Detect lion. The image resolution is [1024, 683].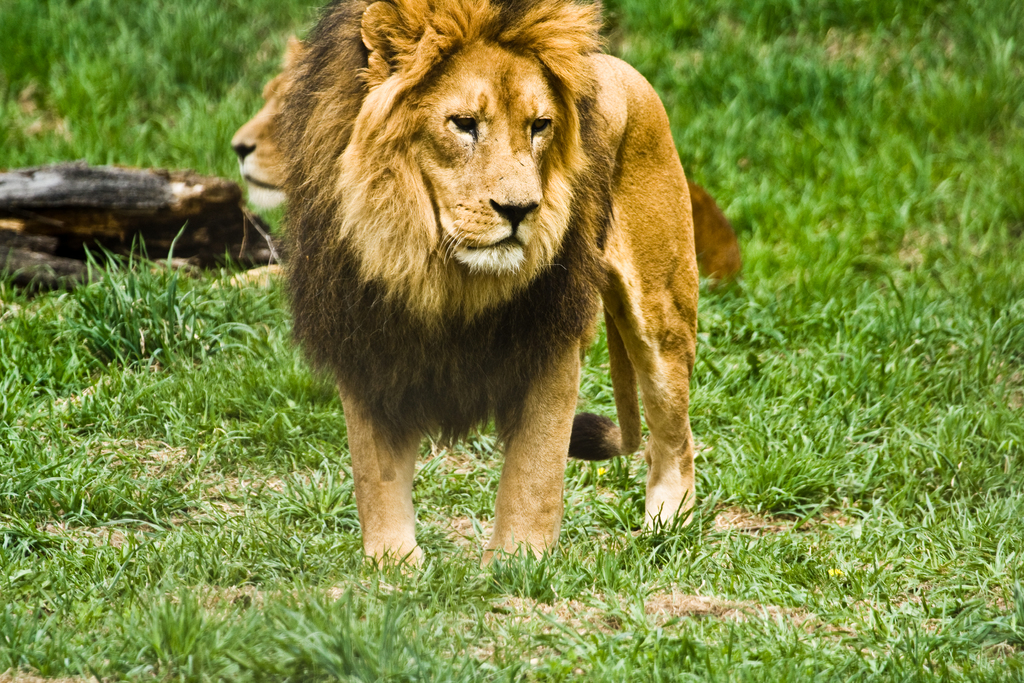
box=[273, 0, 697, 572].
